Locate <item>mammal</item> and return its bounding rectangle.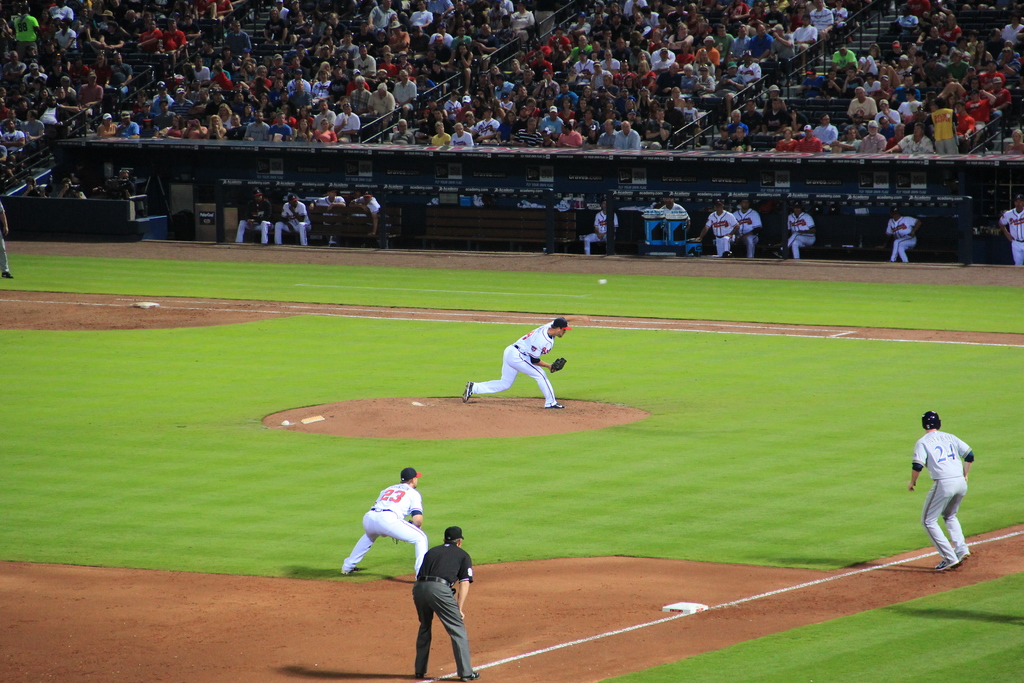
887, 203, 924, 263.
